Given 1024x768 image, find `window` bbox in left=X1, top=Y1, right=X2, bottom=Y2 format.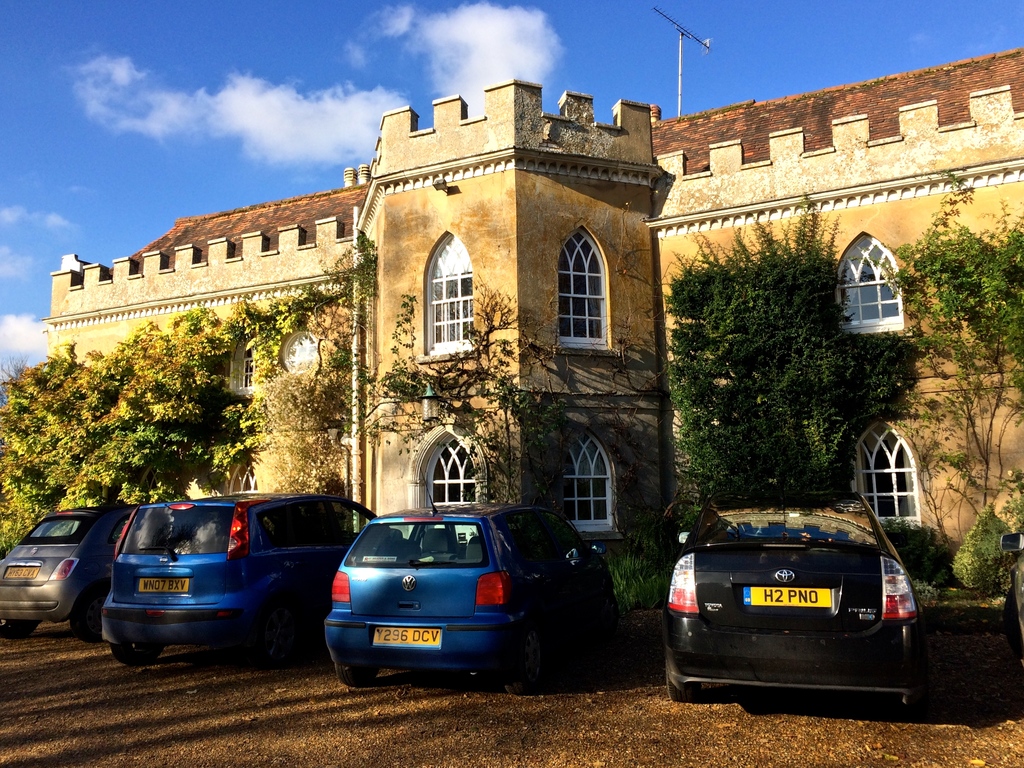
left=827, top=228, right=911, bottom=334.
